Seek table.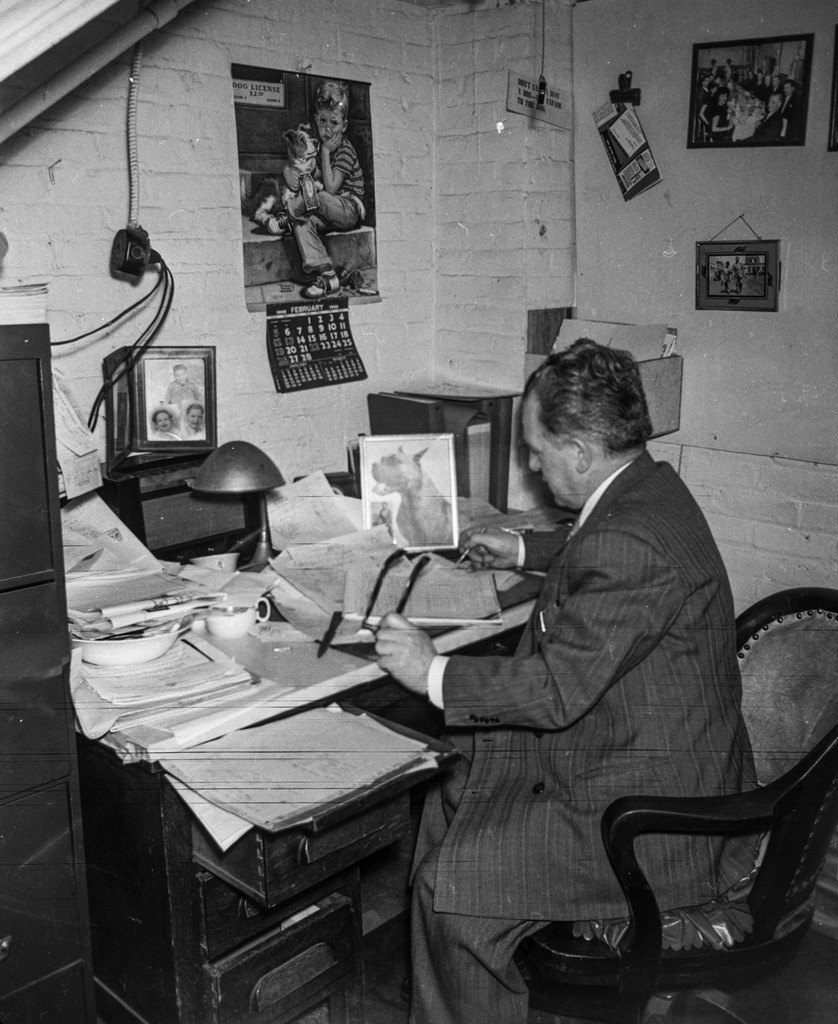
<region>49, 581, 515, 1023</region>.
